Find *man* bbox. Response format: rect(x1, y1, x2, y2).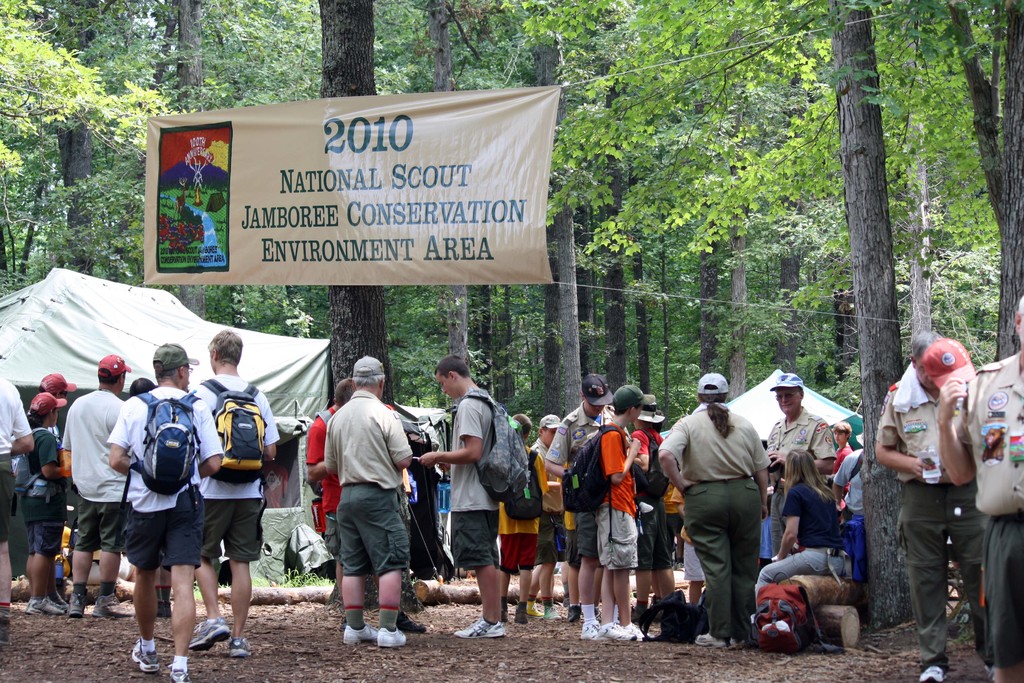
rect(877, 333, 994, 682).
